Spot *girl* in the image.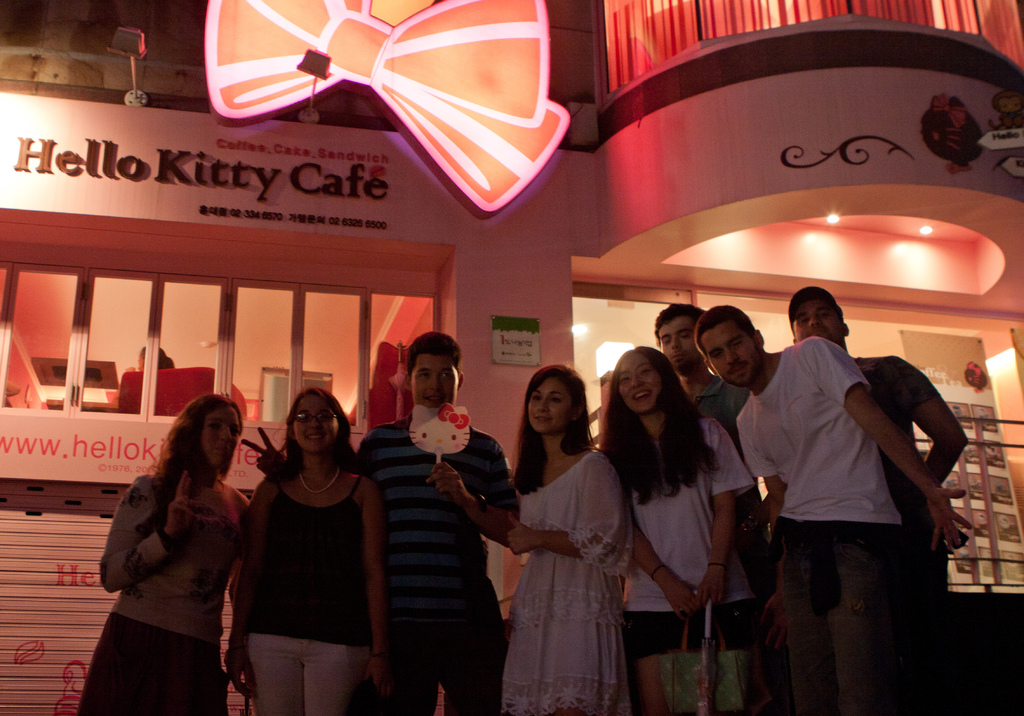
*girl* found at {"left": 506, "top": 359, "right": 634, "bottom": 715}.
